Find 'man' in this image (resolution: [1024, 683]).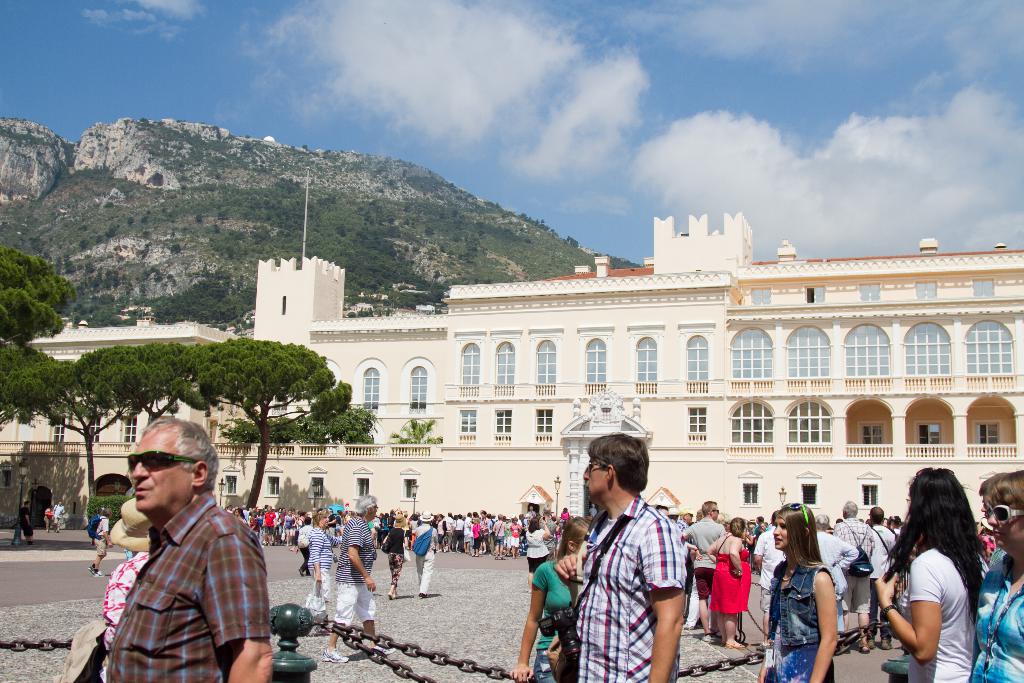
[left=753, top=509, right=787, bottom=648].
